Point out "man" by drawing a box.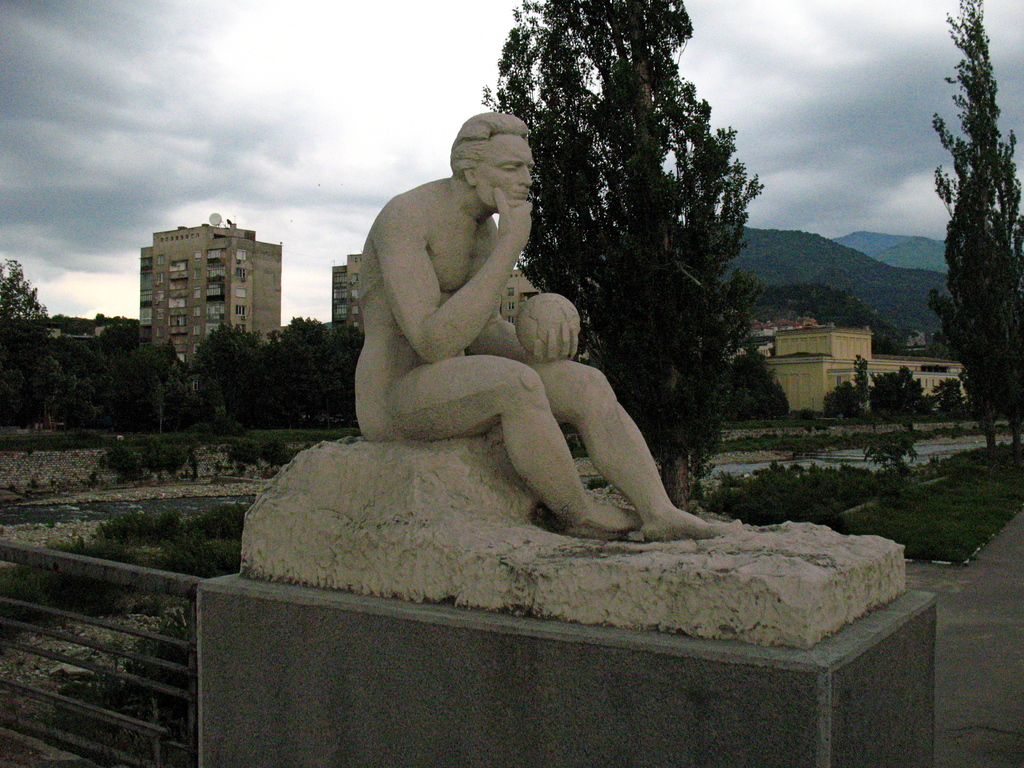
321 111 694 548.
